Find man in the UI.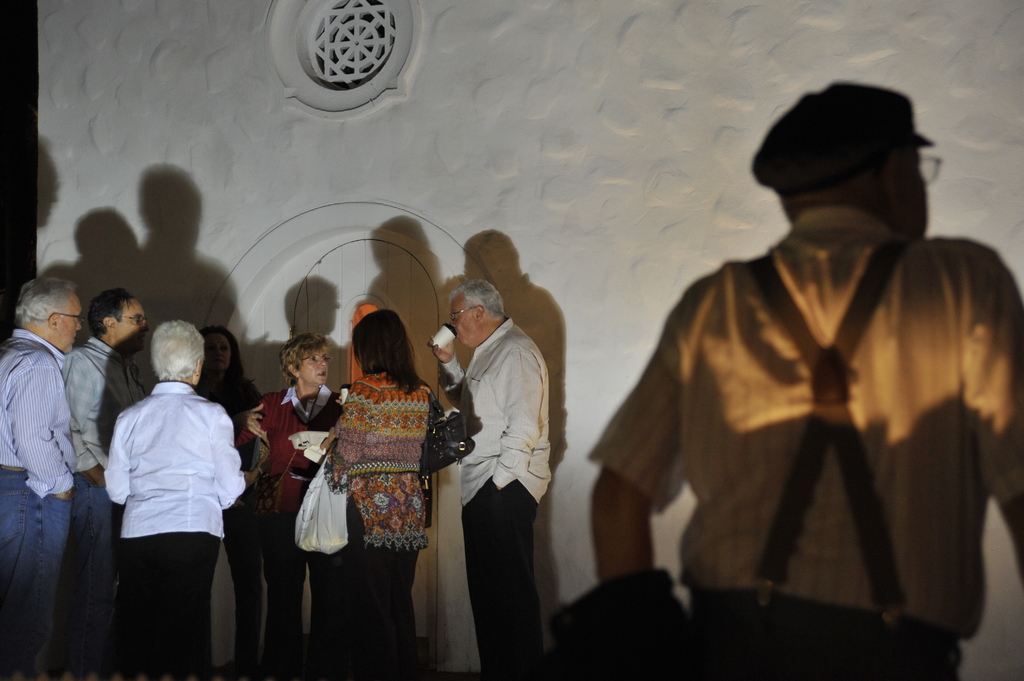
UI element at (left=0, top=277, right=89, bottom=680).
